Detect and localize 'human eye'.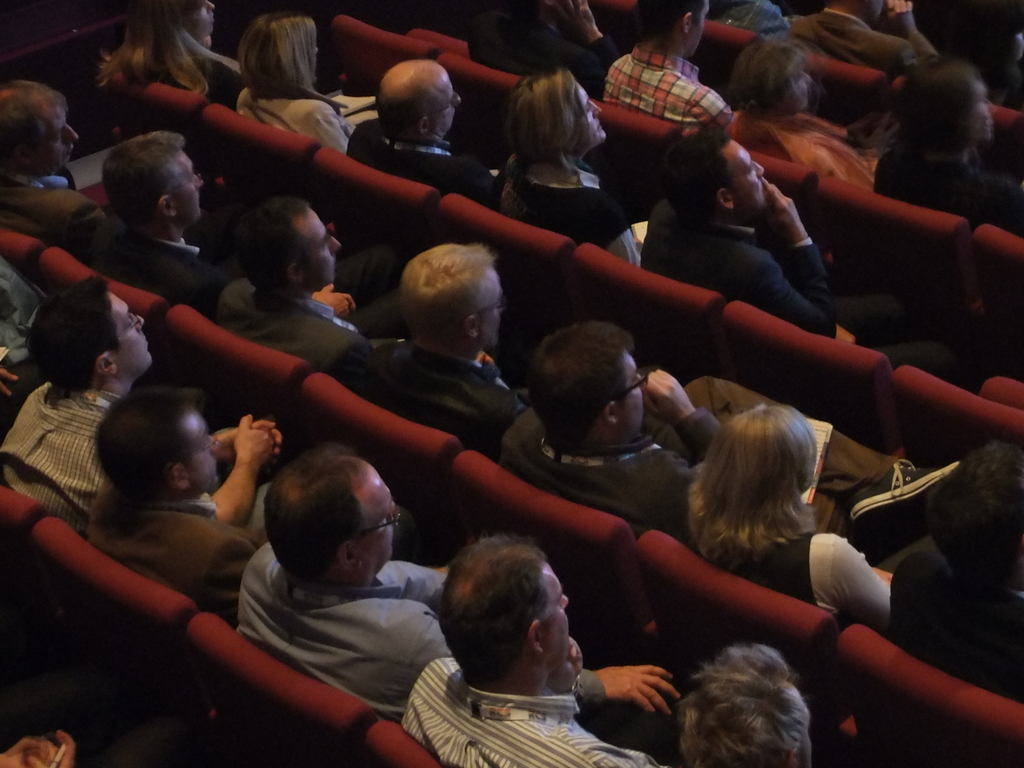
Localized at 52/127/67/142.
